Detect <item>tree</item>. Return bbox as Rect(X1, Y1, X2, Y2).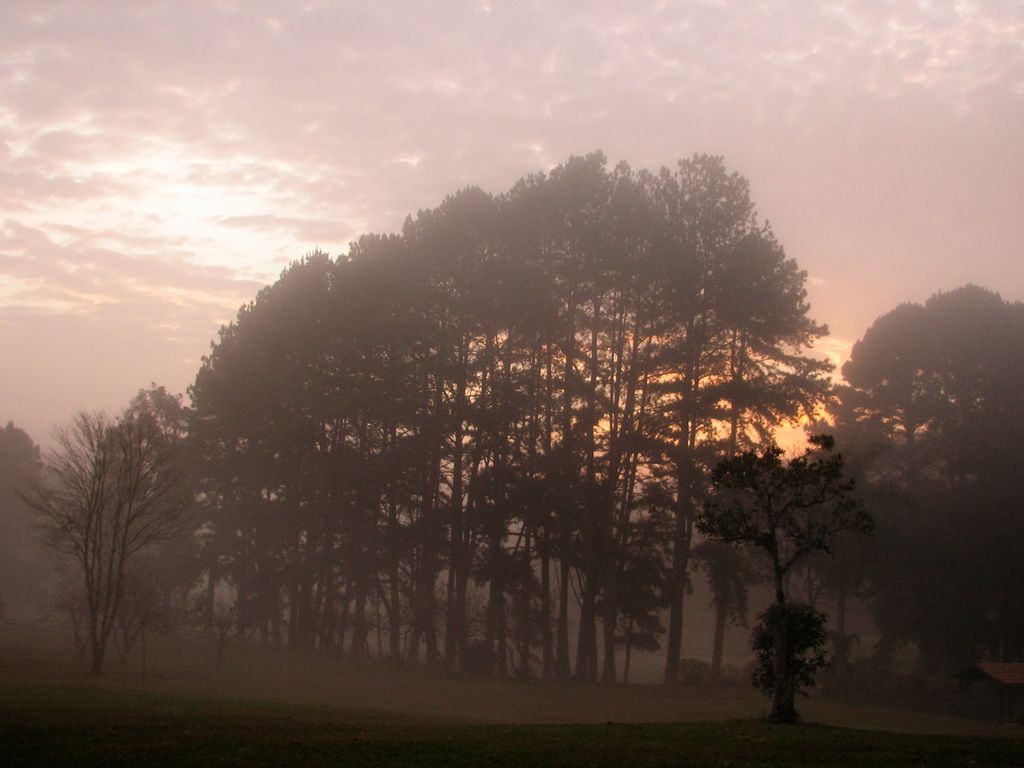
Rect(691, 429, 870, 713).
